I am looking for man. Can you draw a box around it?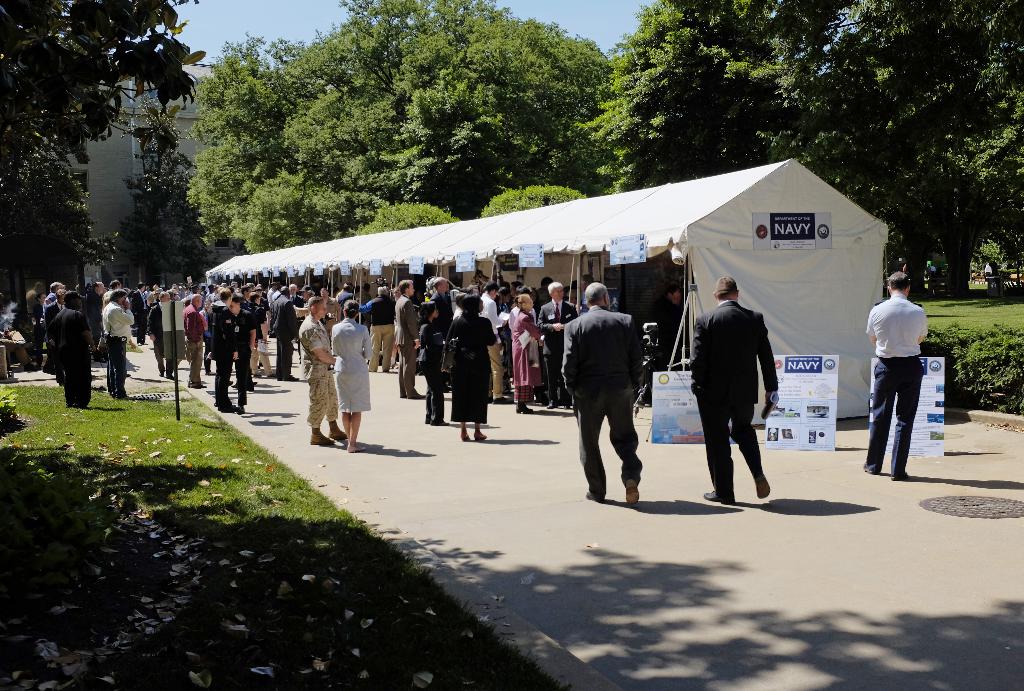
Sure, the bounding box is (x1=479, y1=282, x2=509, y2=403).
